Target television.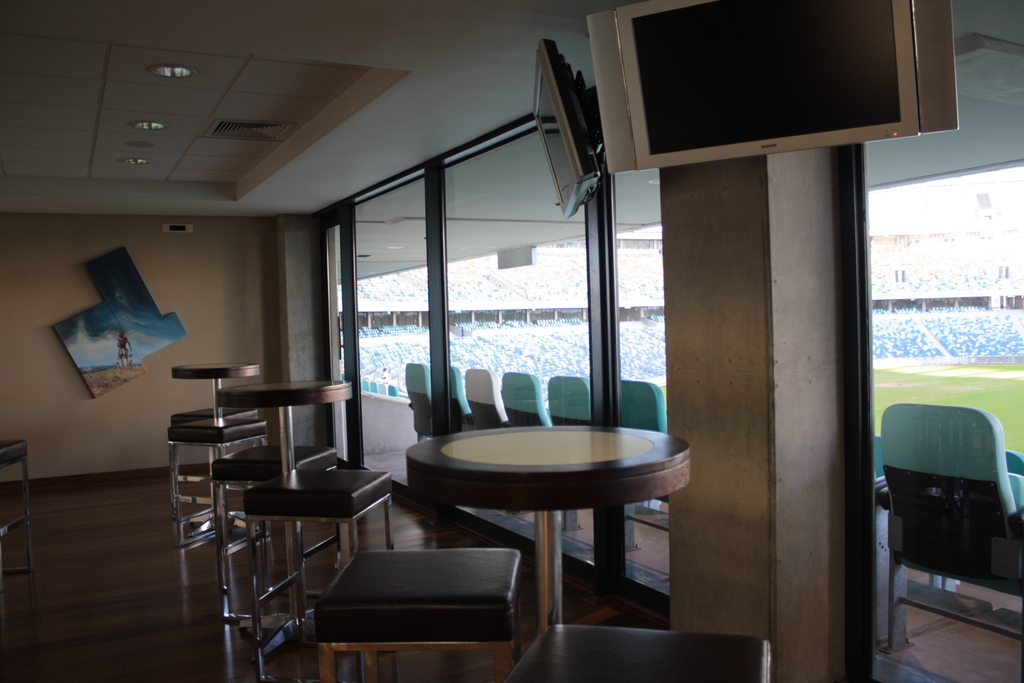
Target region: <bbox>578, 0, 955, 168</bbox>.
